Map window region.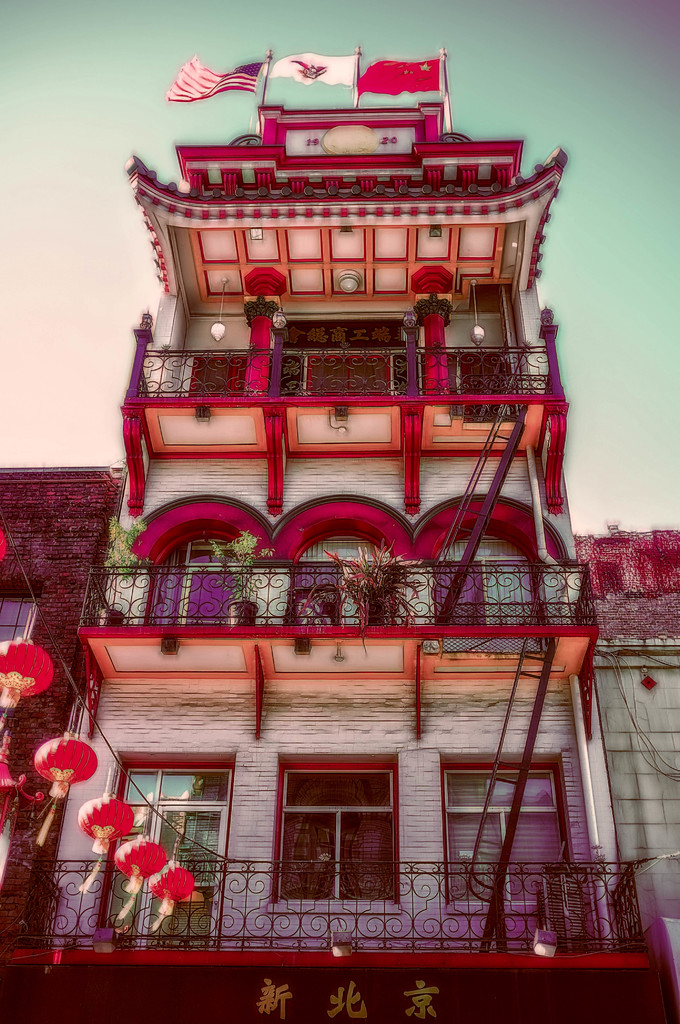
Mapped to select_region(275, 752, 403, 909).
